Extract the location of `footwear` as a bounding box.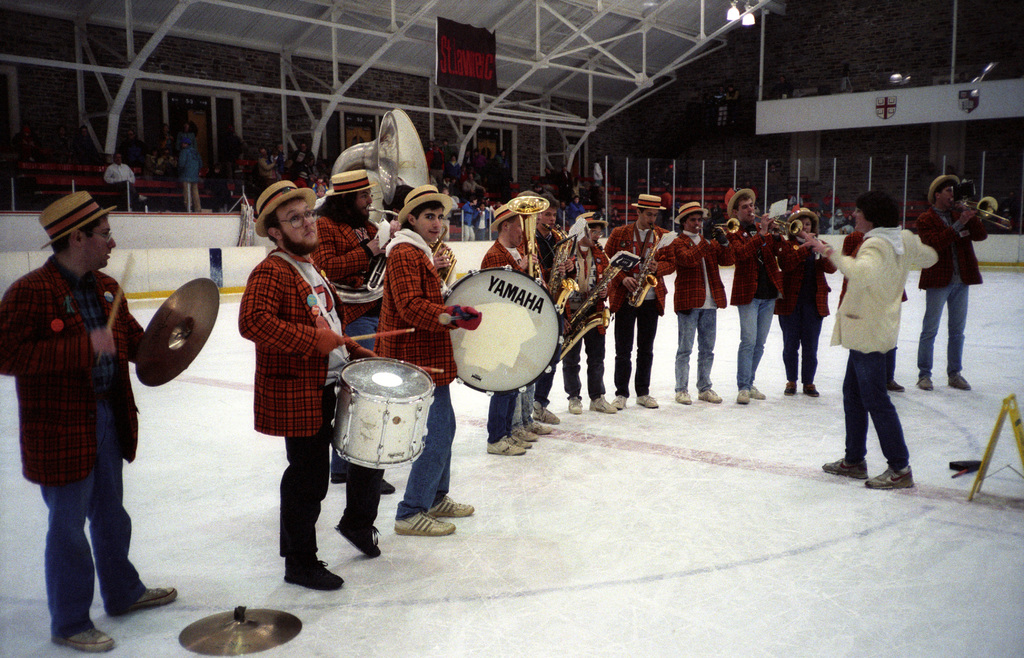
[left=331, top=474, right=348, bottom=483].
